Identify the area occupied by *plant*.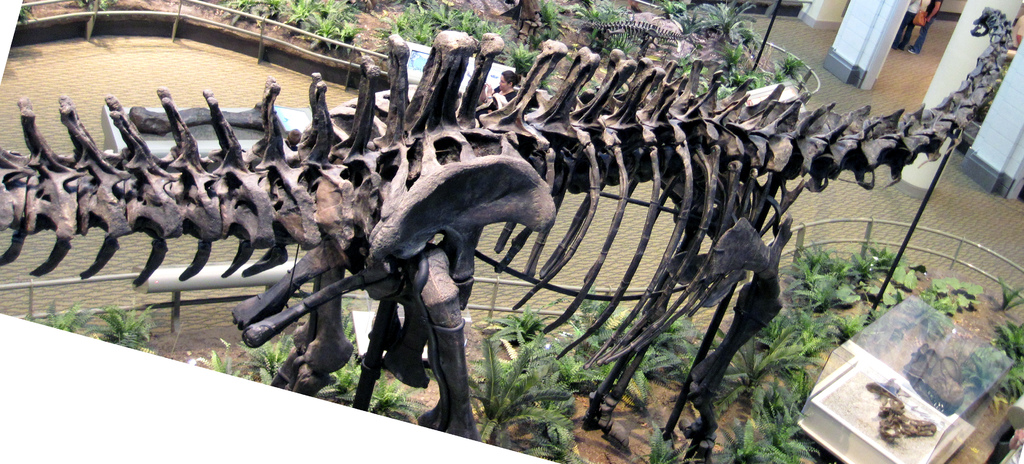
Area: bbox=(329, 0, 346, 35).
